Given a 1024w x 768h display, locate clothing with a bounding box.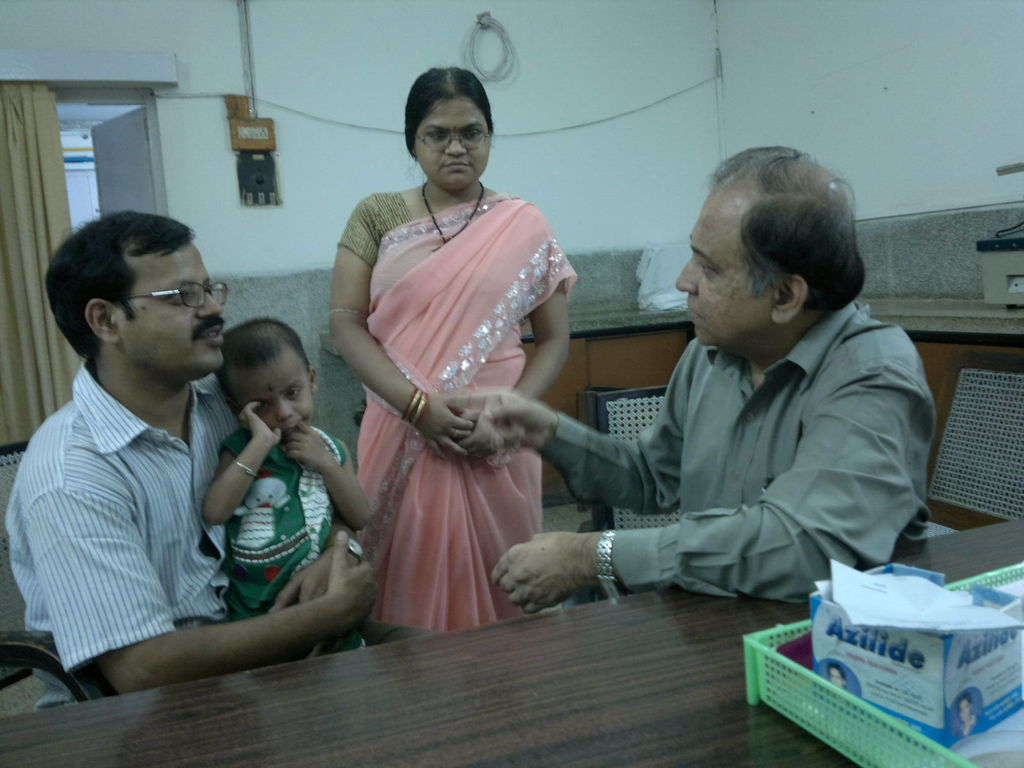
Located: 541:231:941:635.
